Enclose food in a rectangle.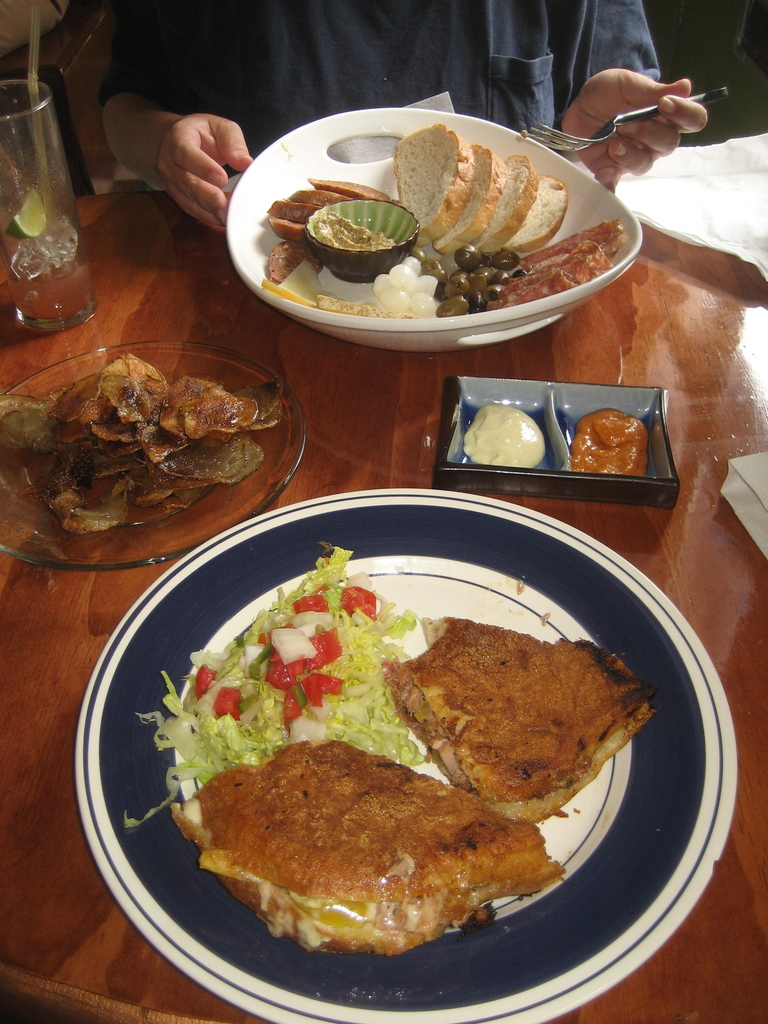
159:596:624:935.
